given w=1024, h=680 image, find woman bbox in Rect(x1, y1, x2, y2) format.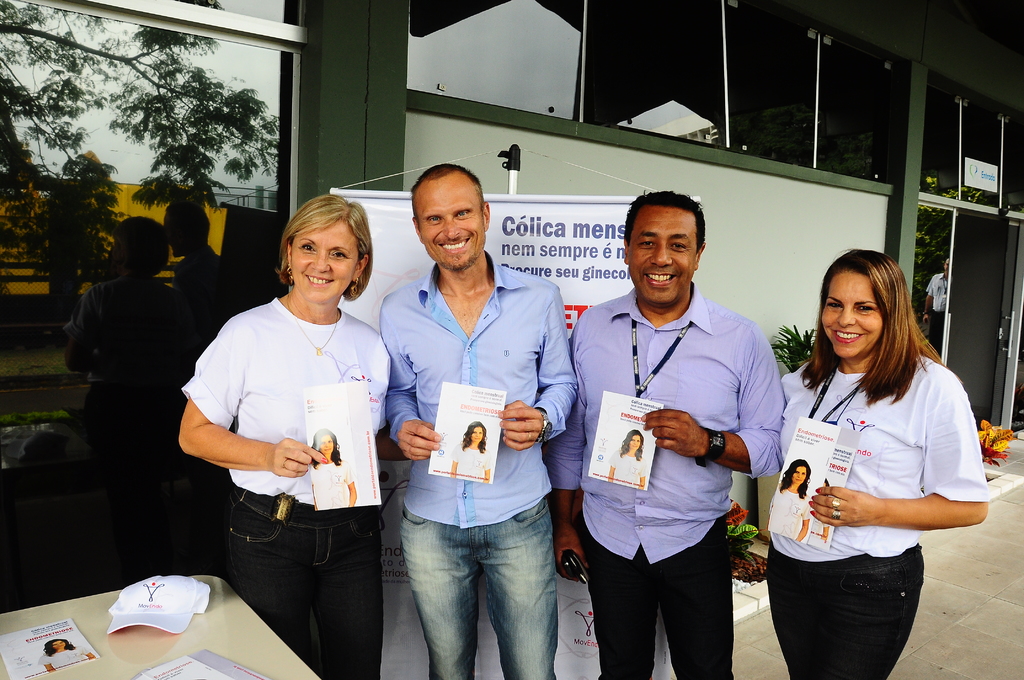
Rect(765, 241, 984, 673).
